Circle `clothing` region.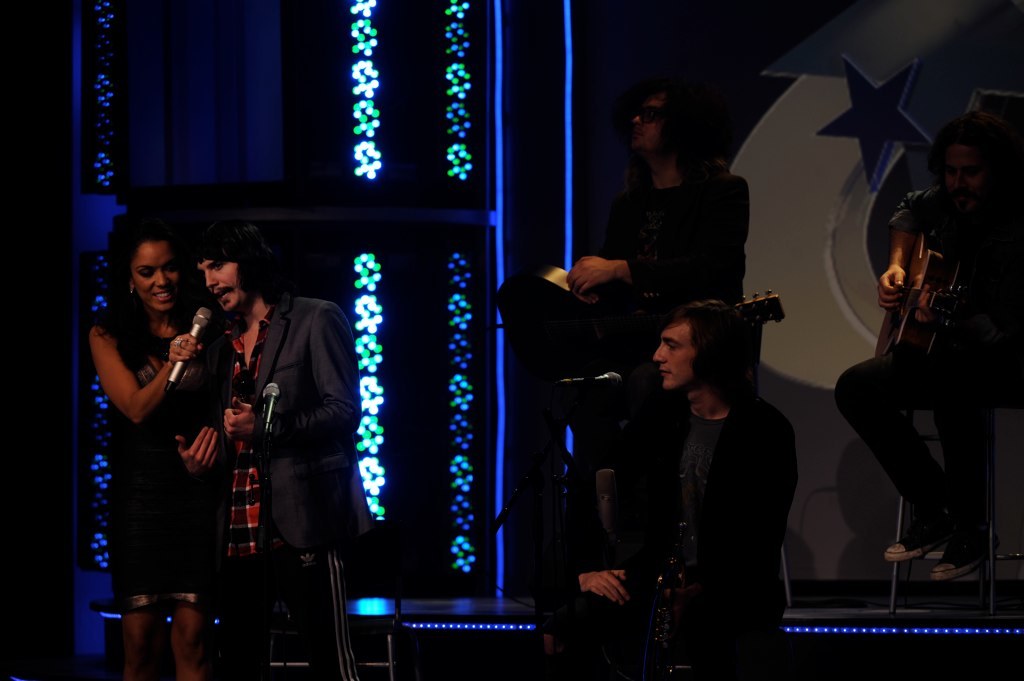
Region: locate(603, 168, 750, 321).
